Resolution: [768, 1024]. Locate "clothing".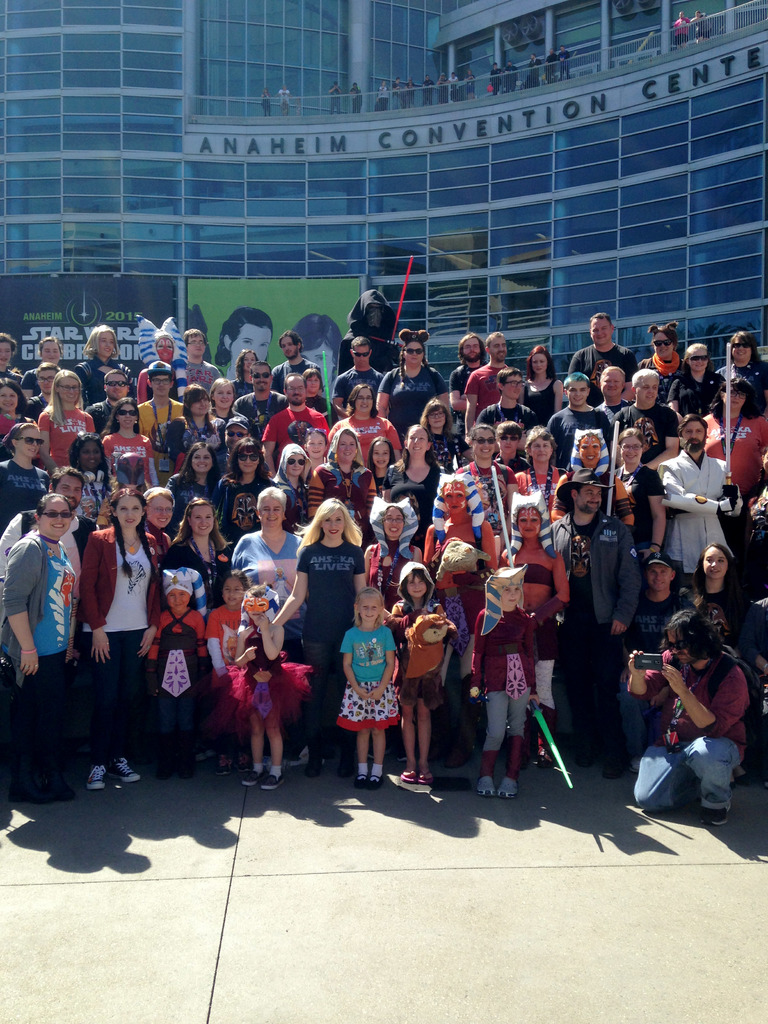
pyautogui.locateOnScreen(643, 349, 699, 410).
